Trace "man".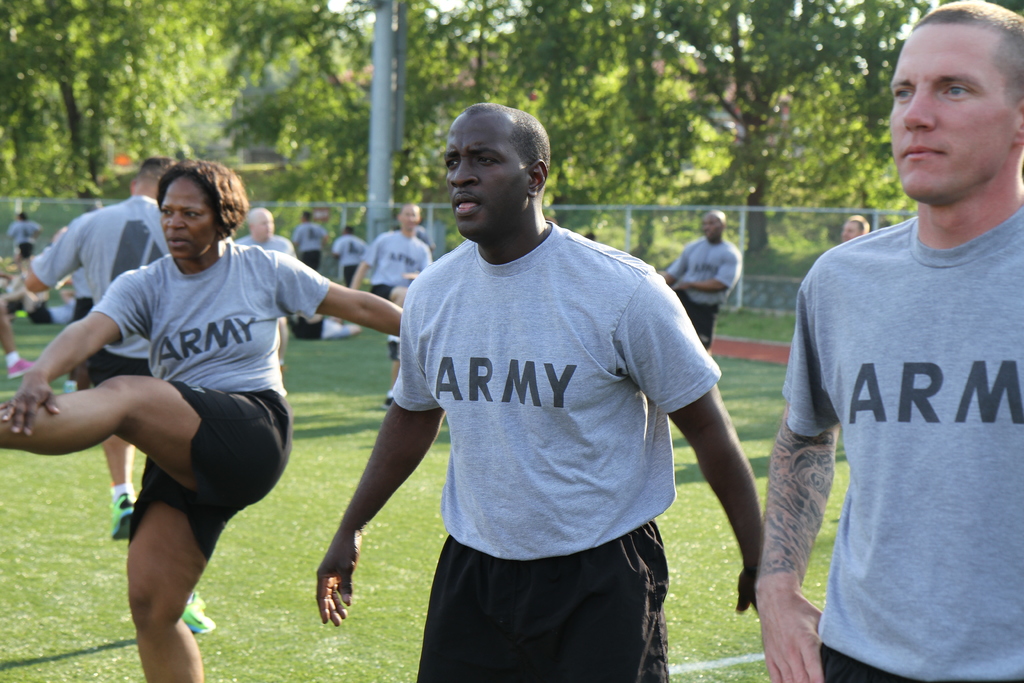
Traced to 329,216,372,281.
